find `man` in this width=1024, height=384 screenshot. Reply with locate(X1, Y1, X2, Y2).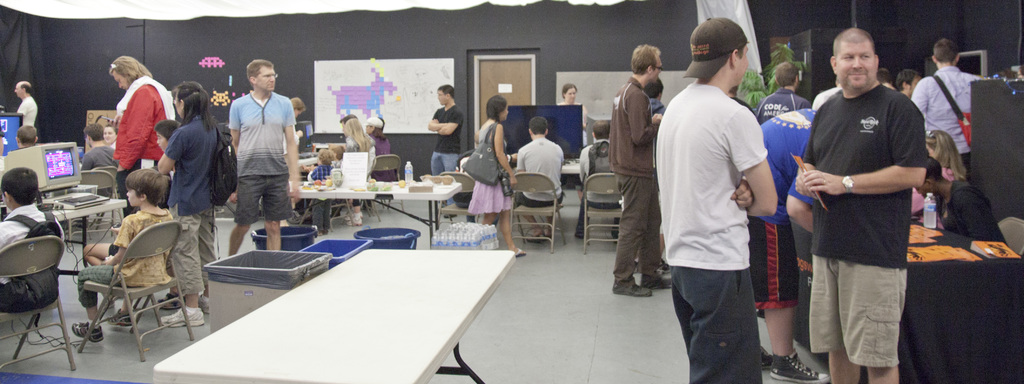
locate(760, 104, 834, 383).
